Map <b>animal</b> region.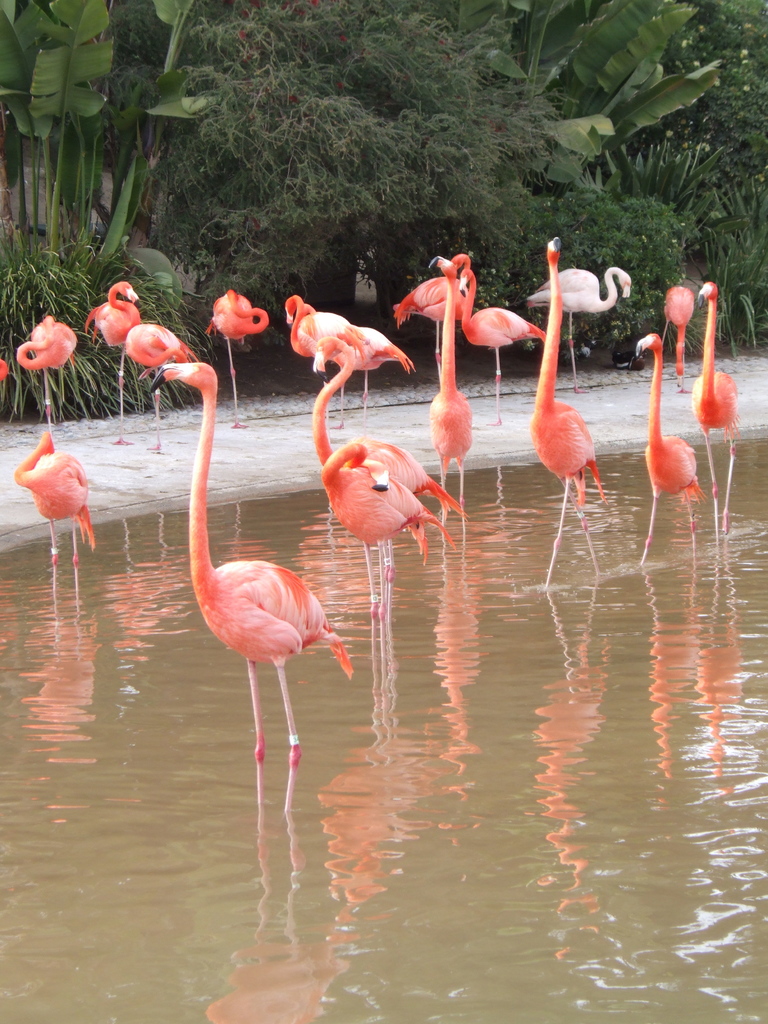
Mapped to 10/417/108/570.
